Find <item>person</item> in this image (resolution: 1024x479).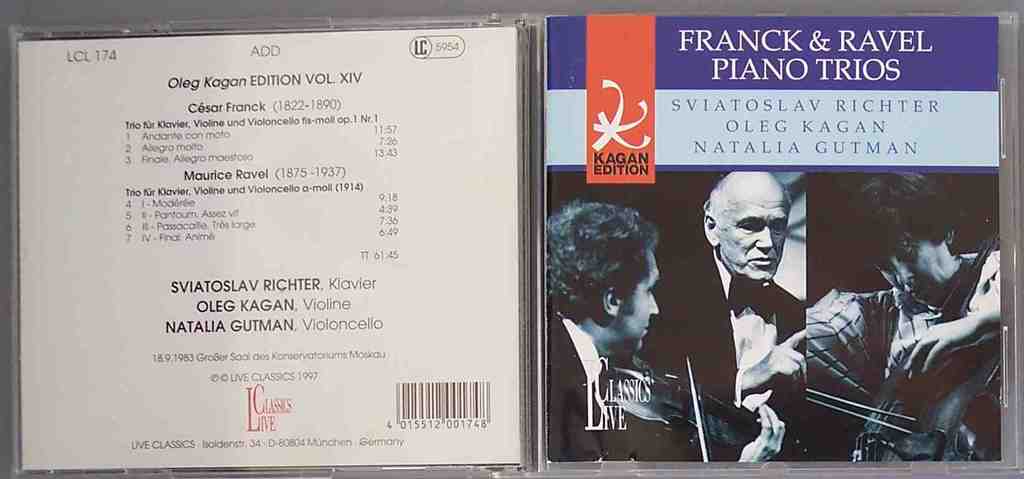
select_region(804, 166, 1011, 457).
